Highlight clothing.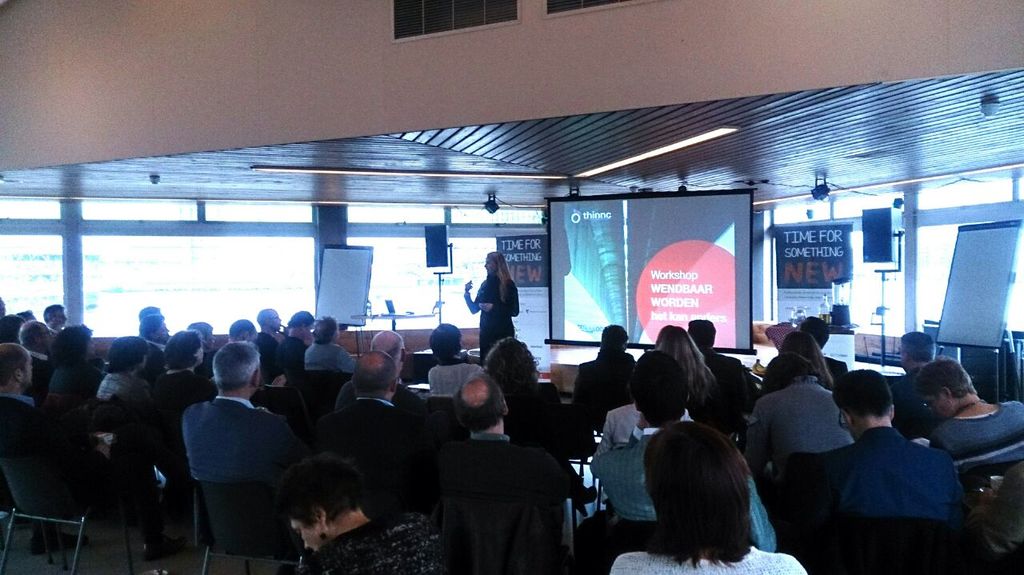
Highlighted region: <region>822, 355, 856, 377</region>.
